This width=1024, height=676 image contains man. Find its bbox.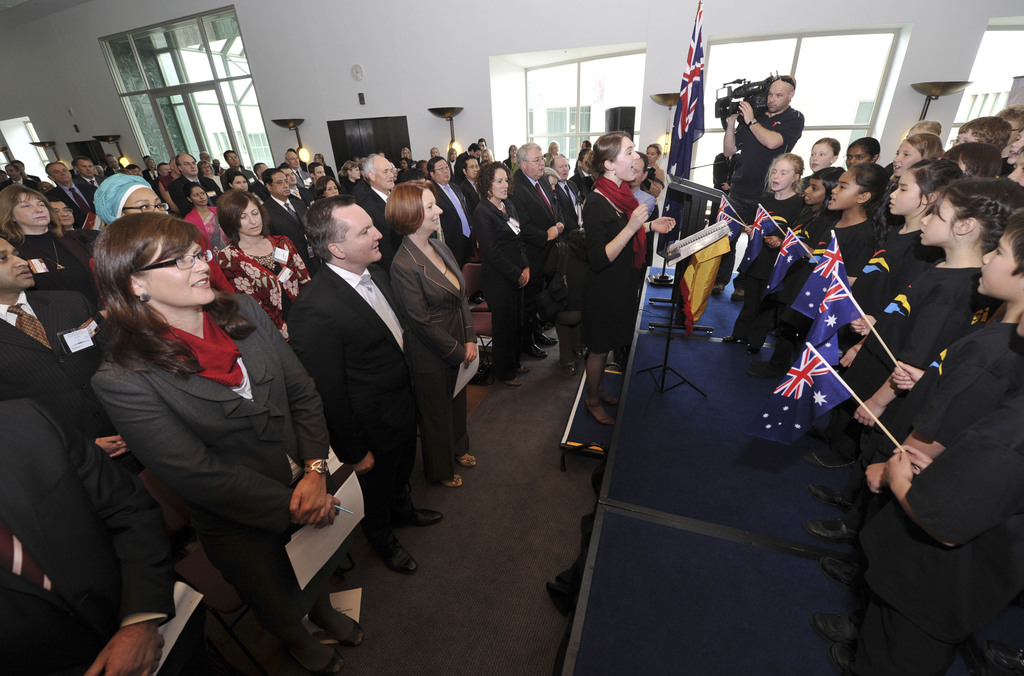
box=[280, 169, 316, 201].
